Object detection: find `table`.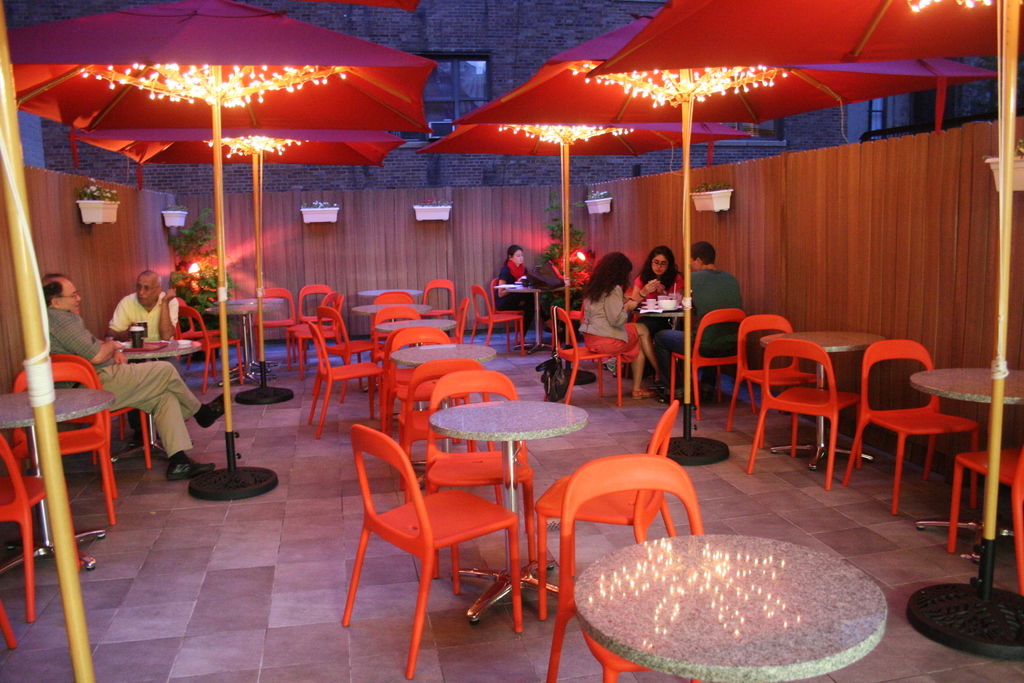
(549, 514, 932, 679).
